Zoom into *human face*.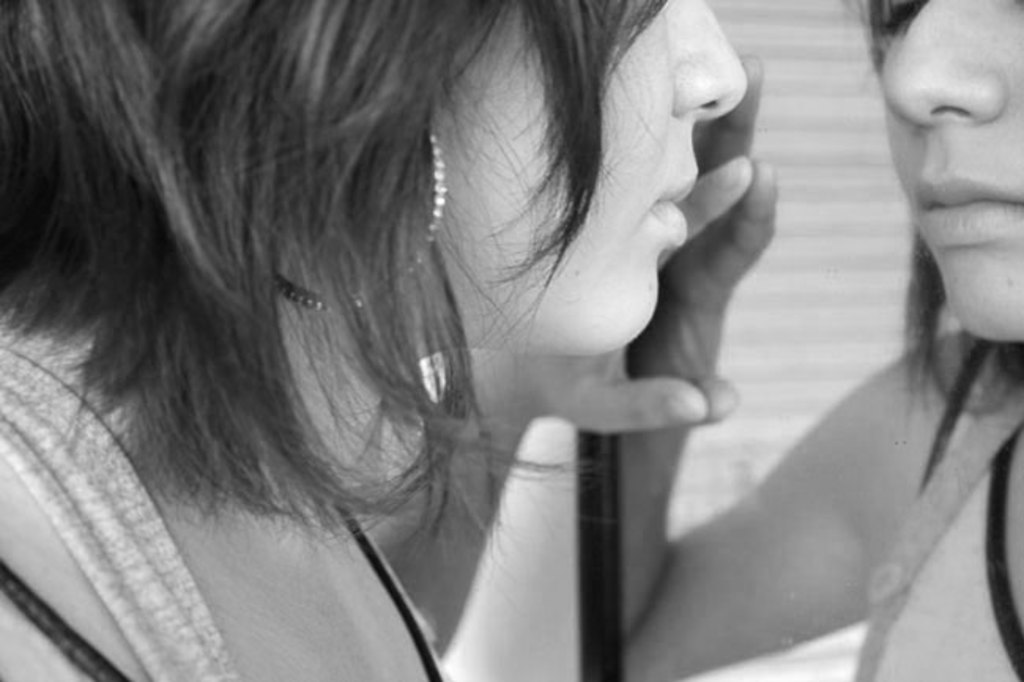
Zoom target: bbox(413, 0, 751, 353).
